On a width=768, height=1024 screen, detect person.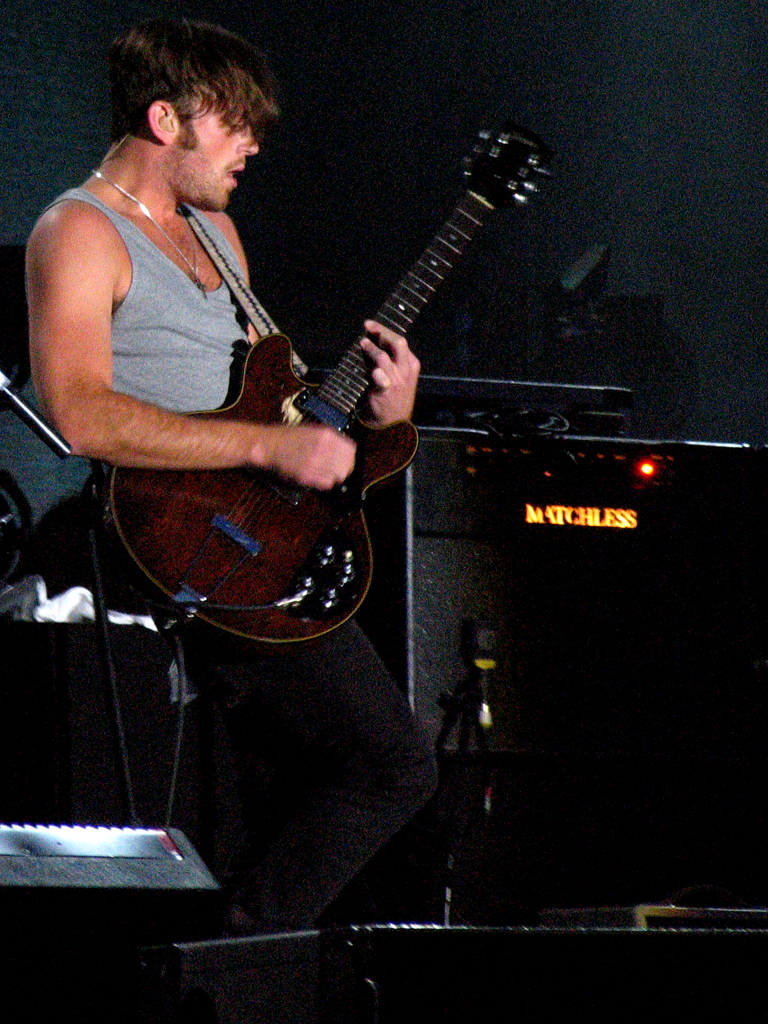
<box>14,3,449,949</box>.
